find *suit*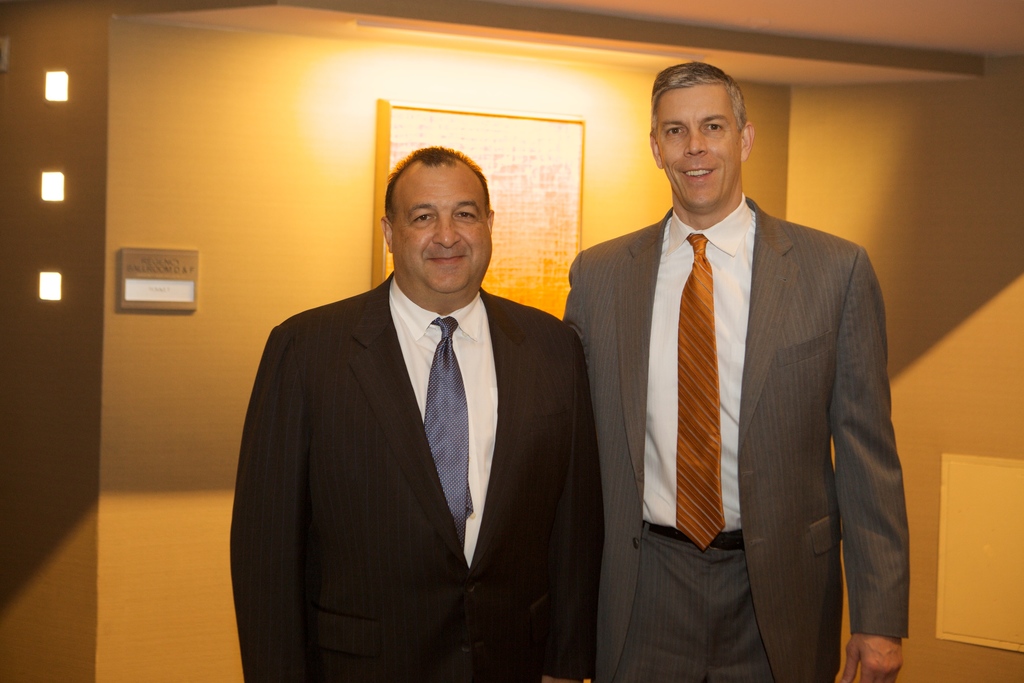
(562, 199, 908, 682)
